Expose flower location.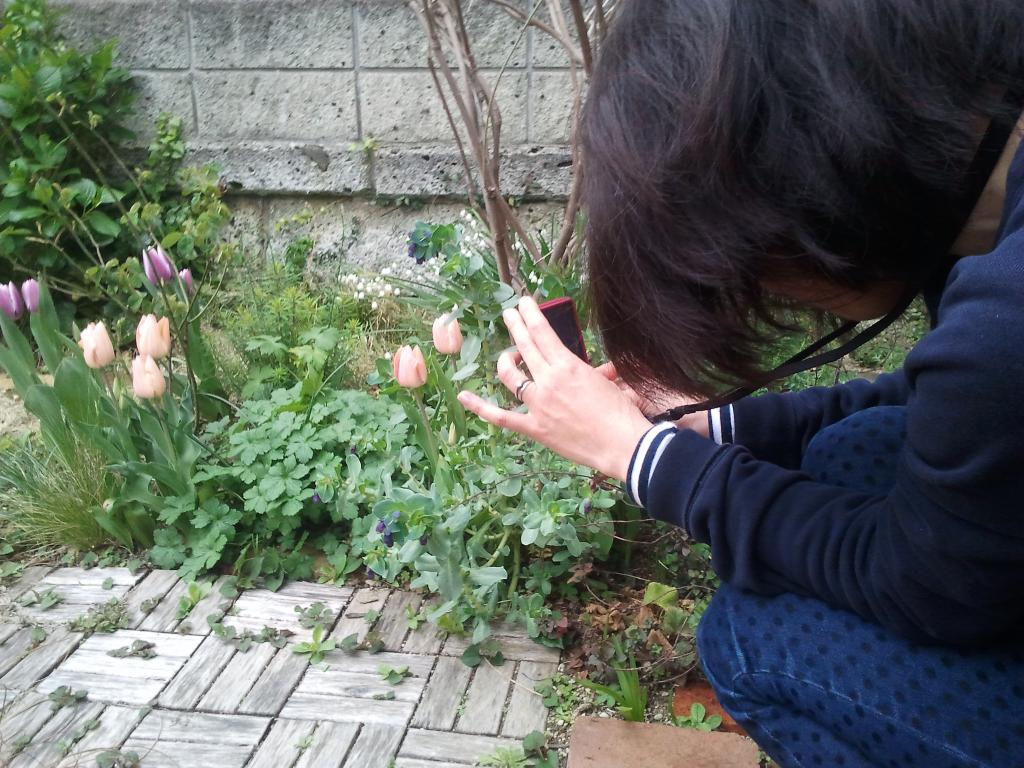
Exposed at left=19, top=277, right=41, bottom=312.
